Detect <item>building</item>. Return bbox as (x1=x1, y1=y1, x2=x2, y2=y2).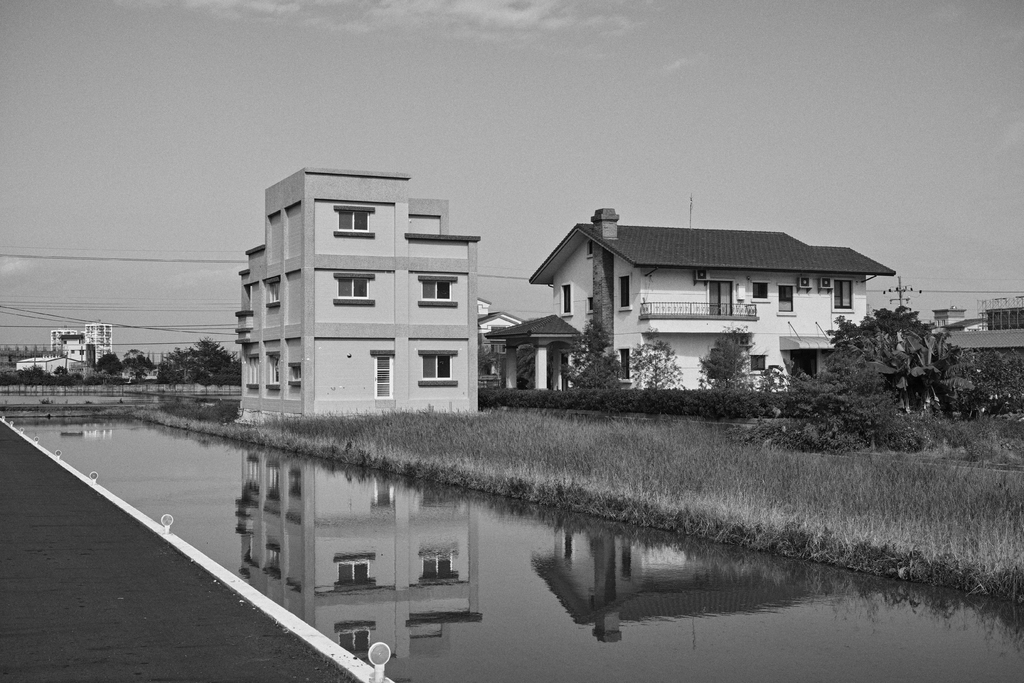
(x1=229, y1=162, x2=481, y2=431).
